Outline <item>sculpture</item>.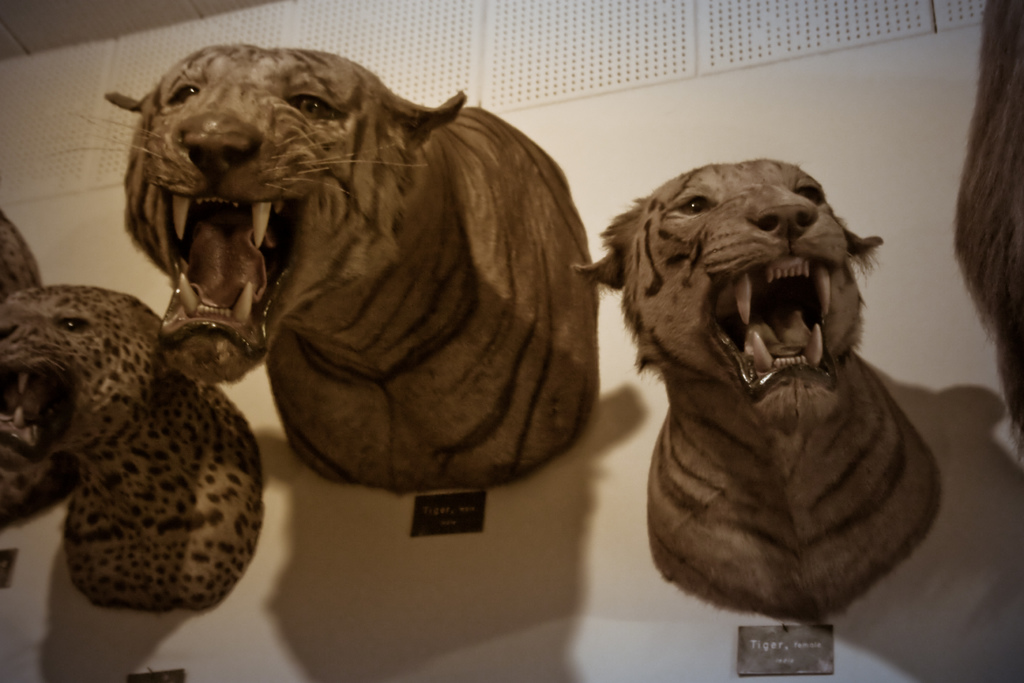
Outline: (0,284,285,620).
